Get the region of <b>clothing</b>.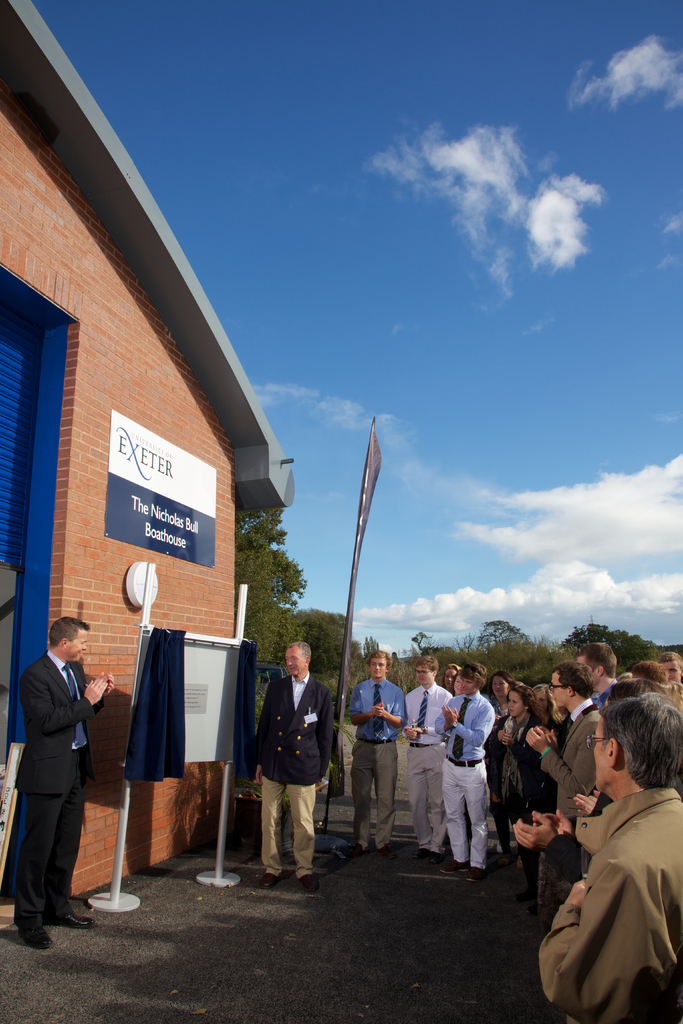
555/692/600/857.
